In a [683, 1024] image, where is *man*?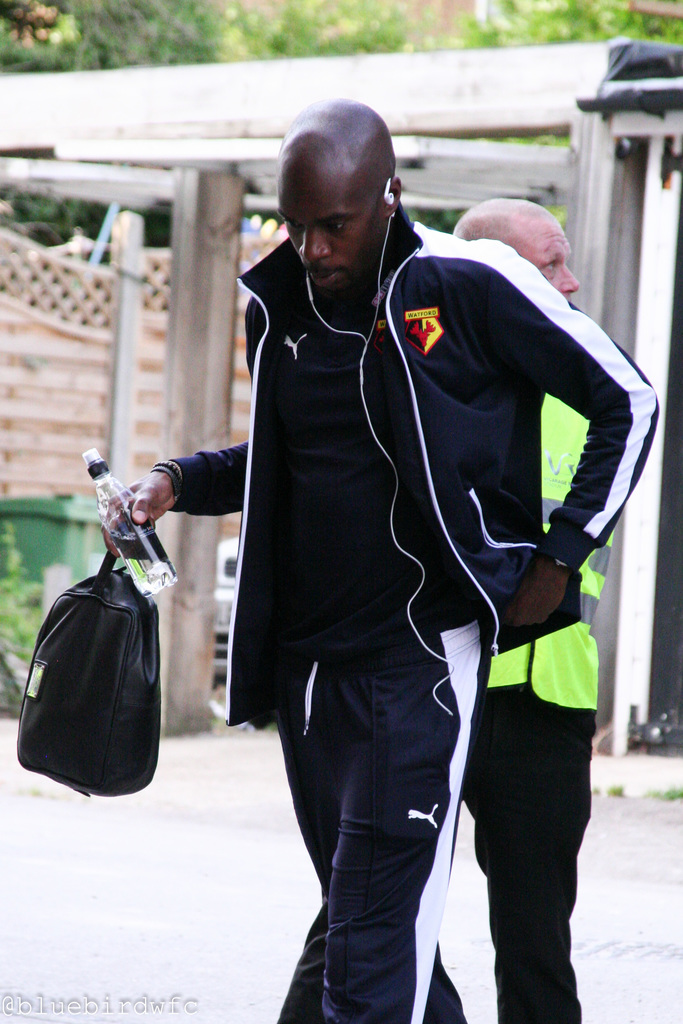
331 198 623 1023.
